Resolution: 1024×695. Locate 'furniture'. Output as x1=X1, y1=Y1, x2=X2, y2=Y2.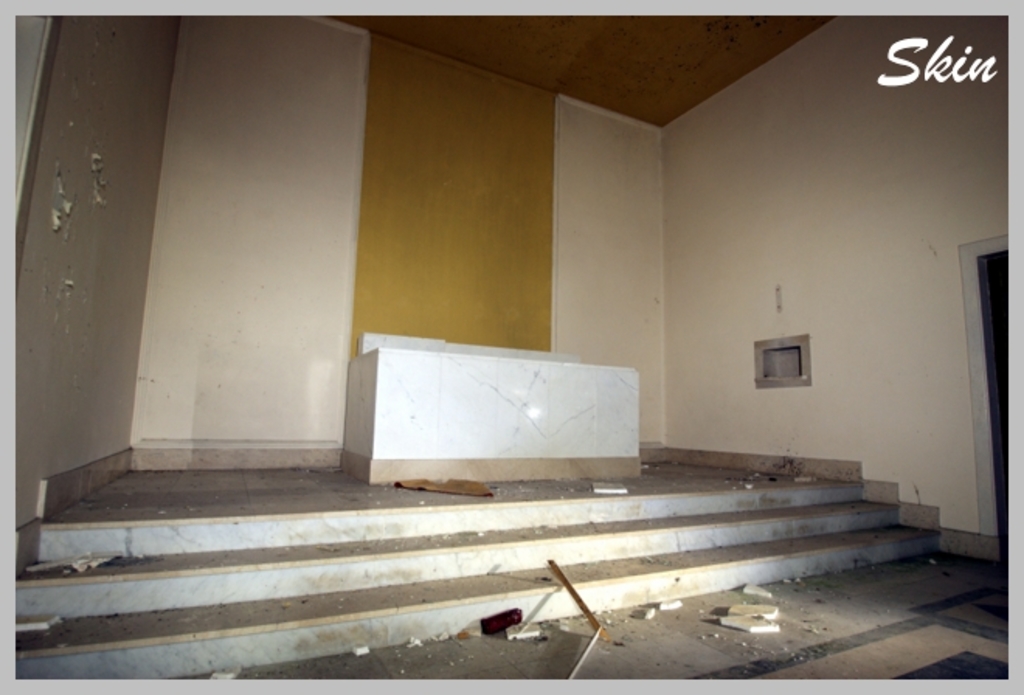
x1=351, y1=348, x2=642, y2=487.
